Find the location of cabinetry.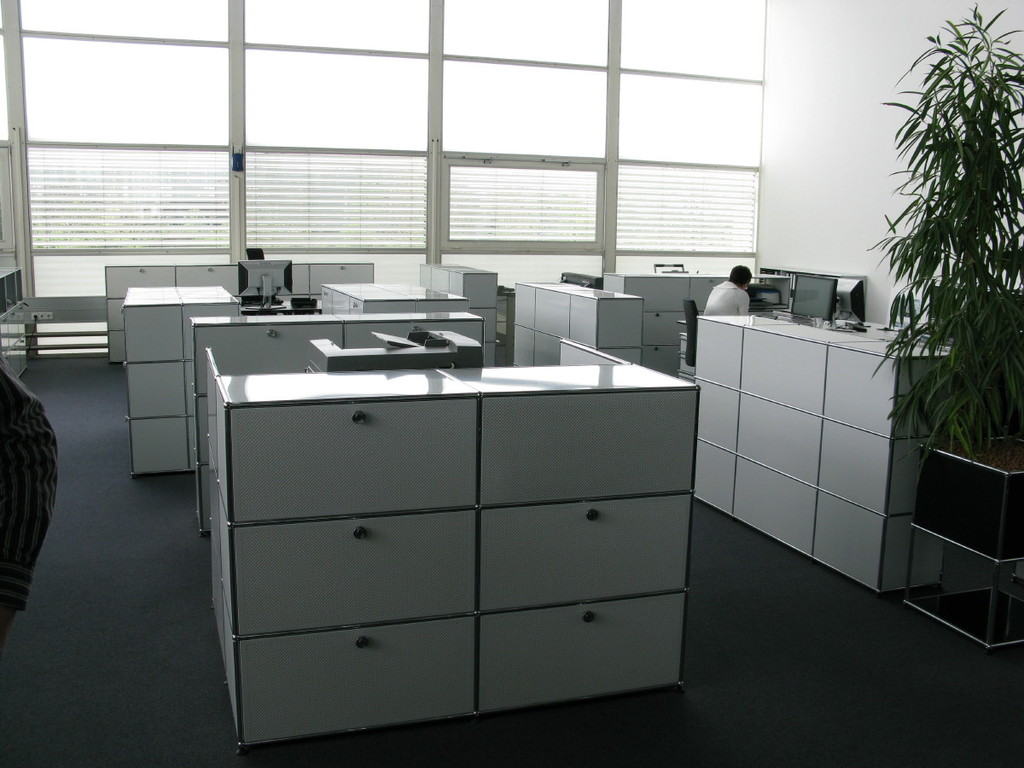
Location: x1=296, y1=260, x2=375, y2=295.
